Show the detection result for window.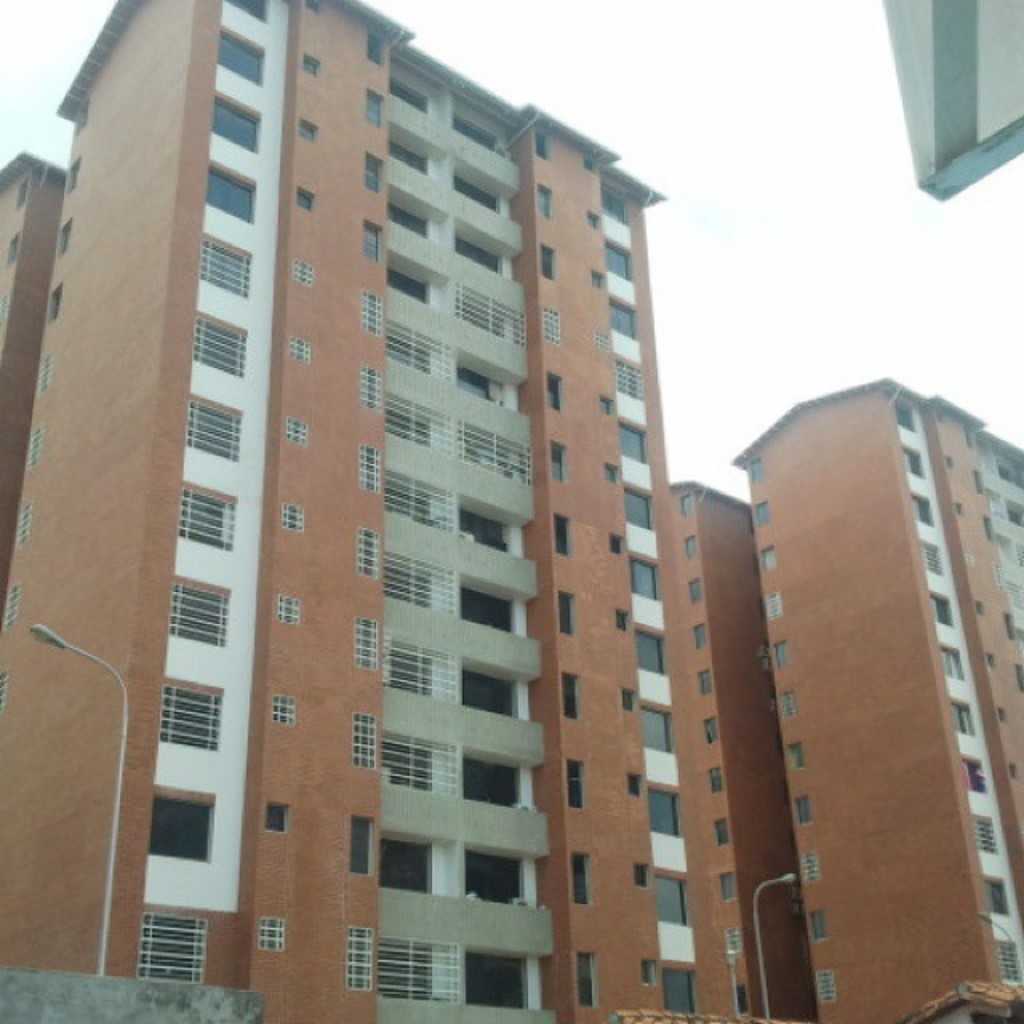
(986,517,1000,546).
